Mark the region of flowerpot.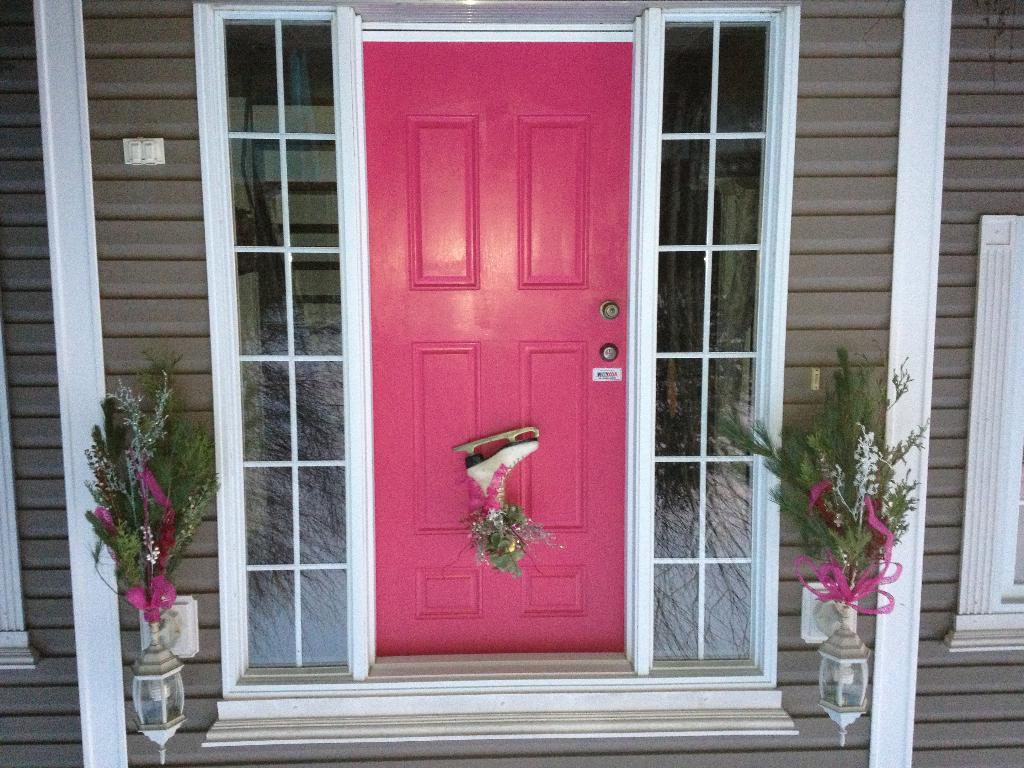
Region: [817,623,874,753].
